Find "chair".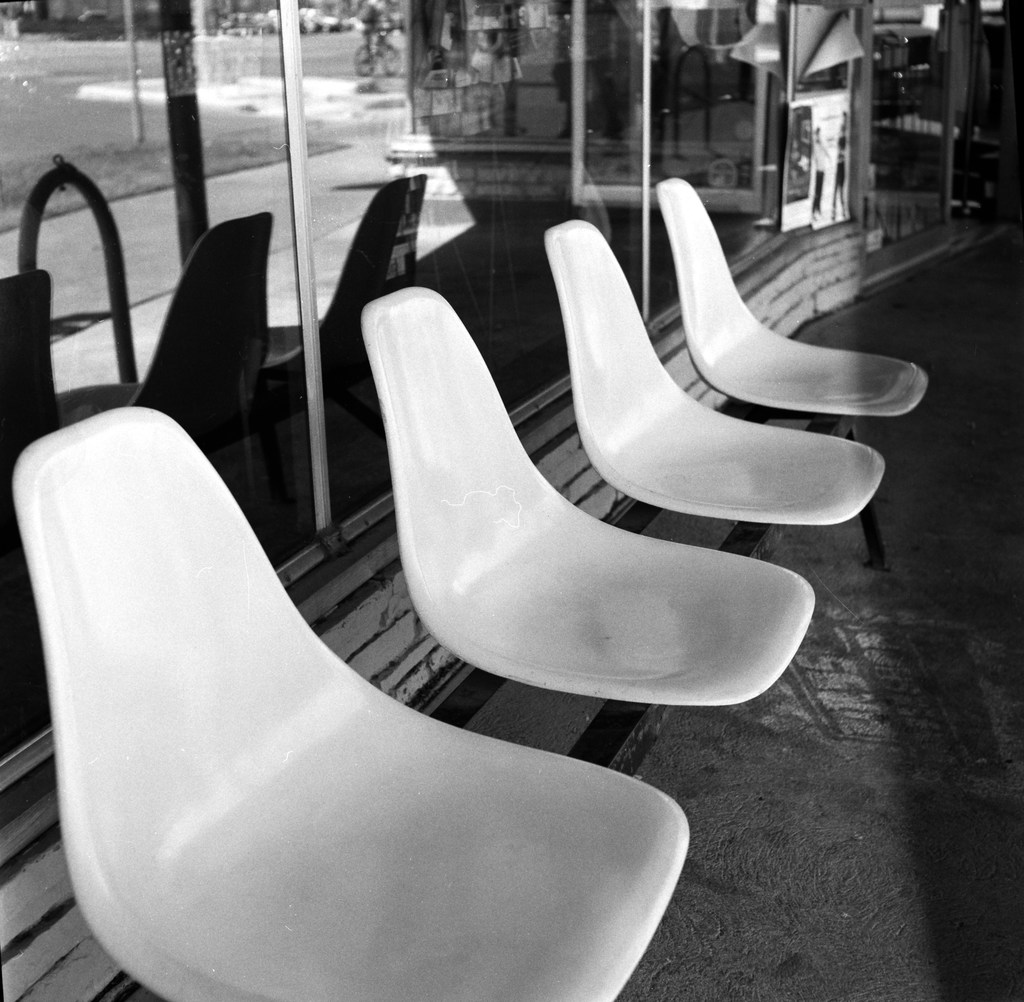
box(533, 211, 891, 542).
